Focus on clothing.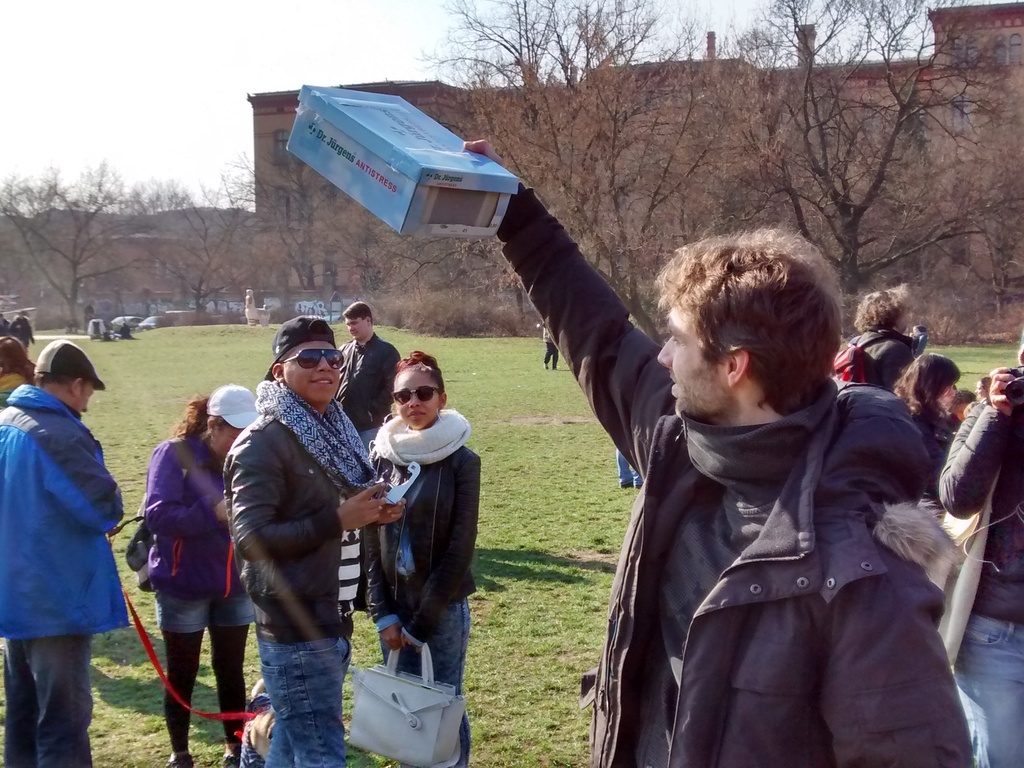
Focused at 495 180 961 767.
